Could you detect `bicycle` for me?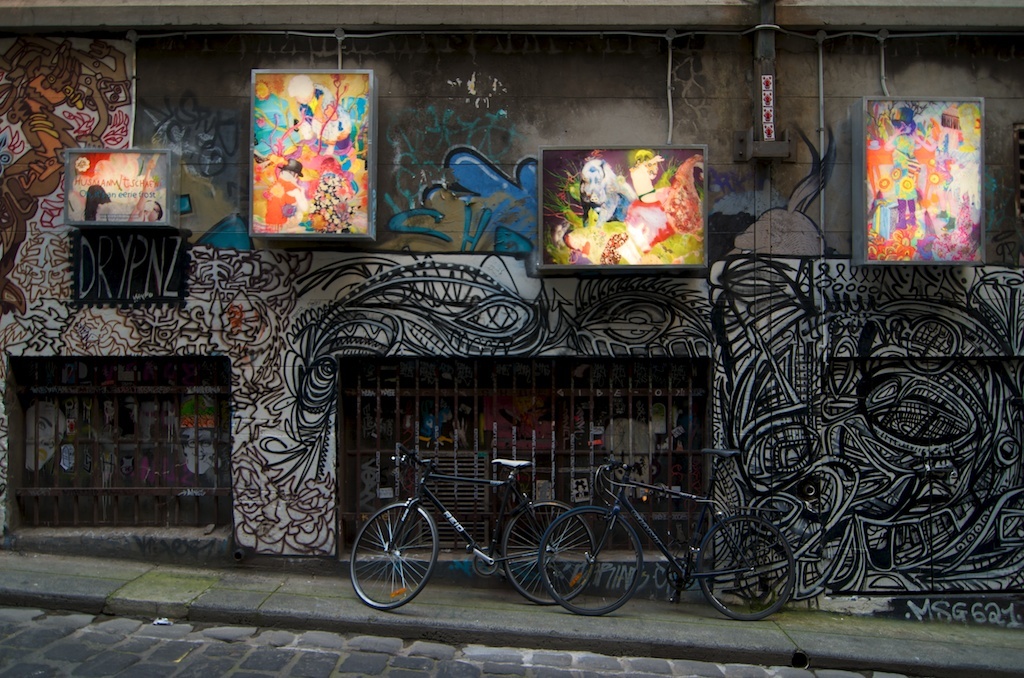
Detection result: 539, 447, 797, 622.
